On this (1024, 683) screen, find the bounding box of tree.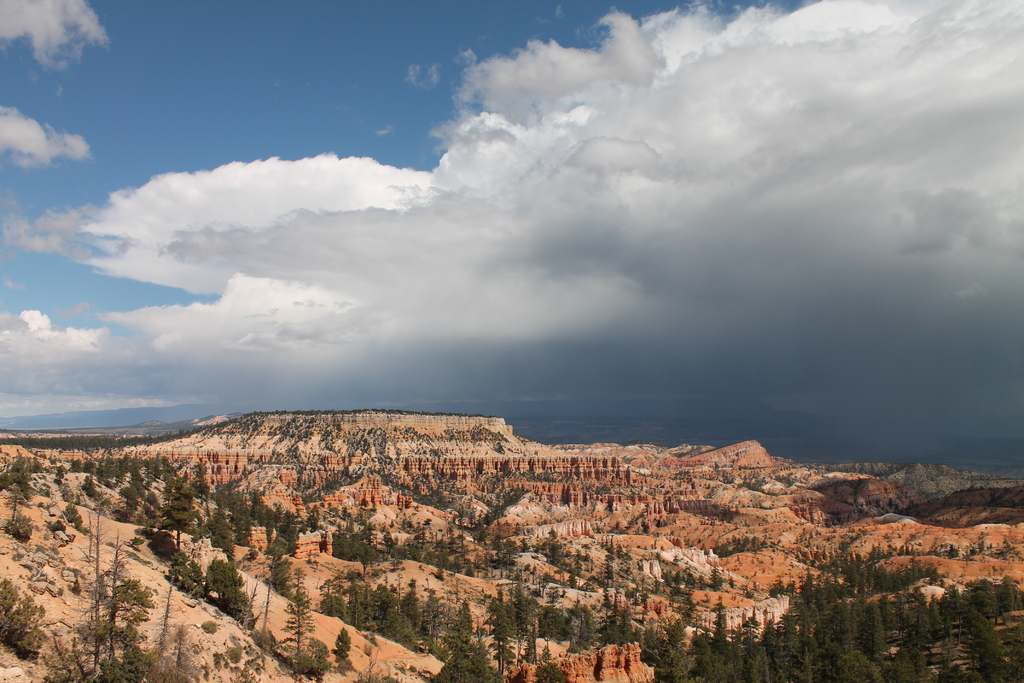
Bounding box: <box>273,559,324,676</box>.
